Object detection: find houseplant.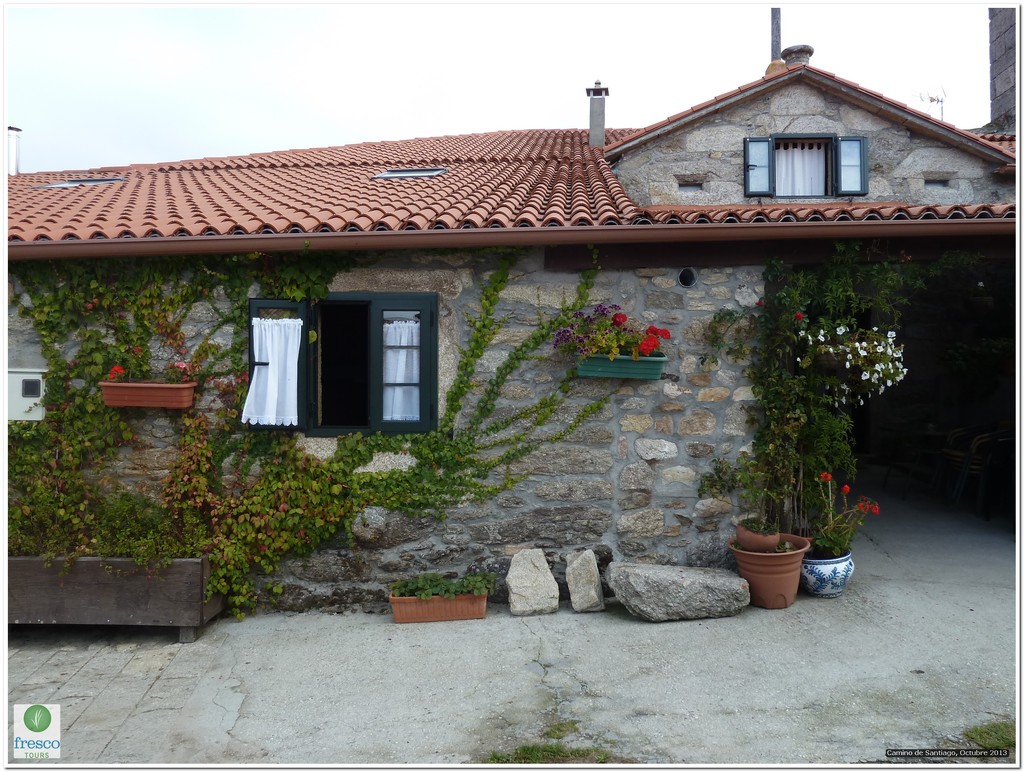
[385, 562, 506, 625].
